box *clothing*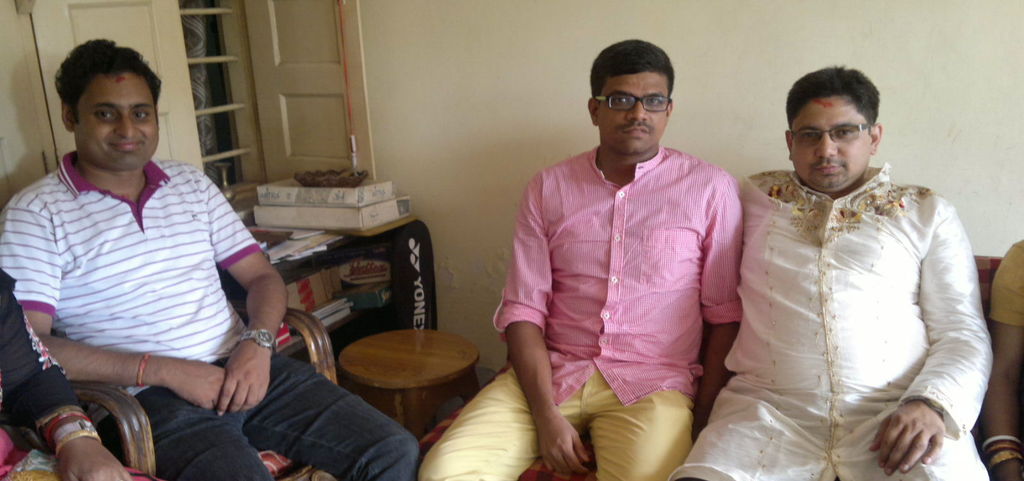
Rect(716, 123, 992, 461)
